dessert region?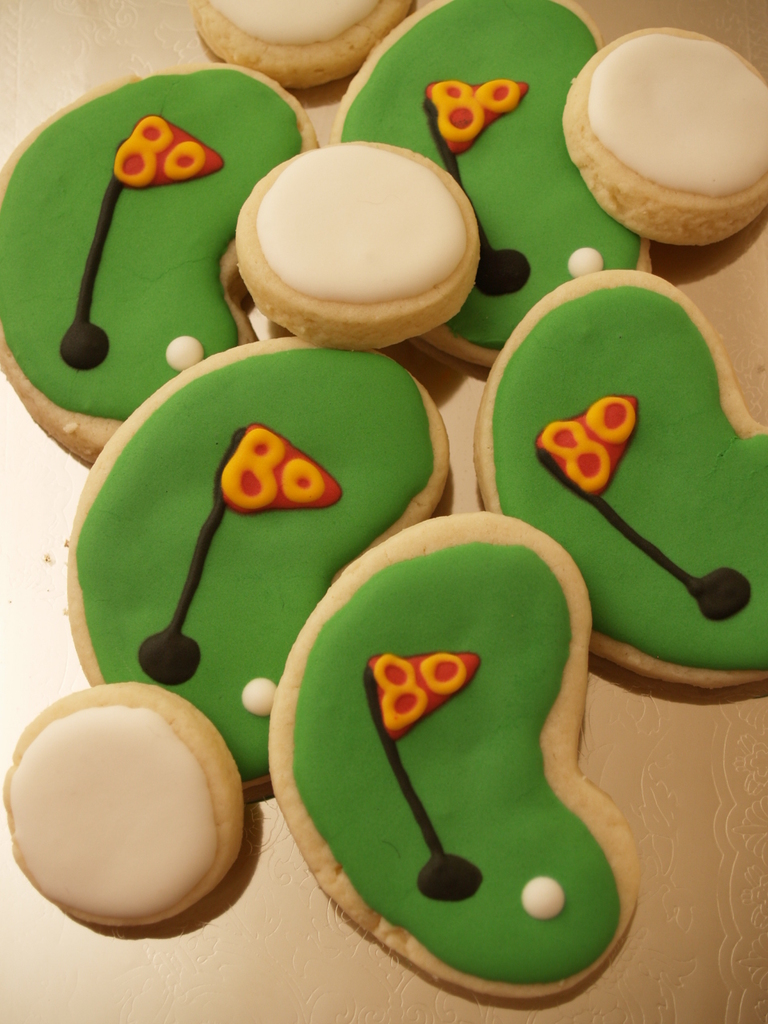
left=558, top=19, right=767, bottom=251
